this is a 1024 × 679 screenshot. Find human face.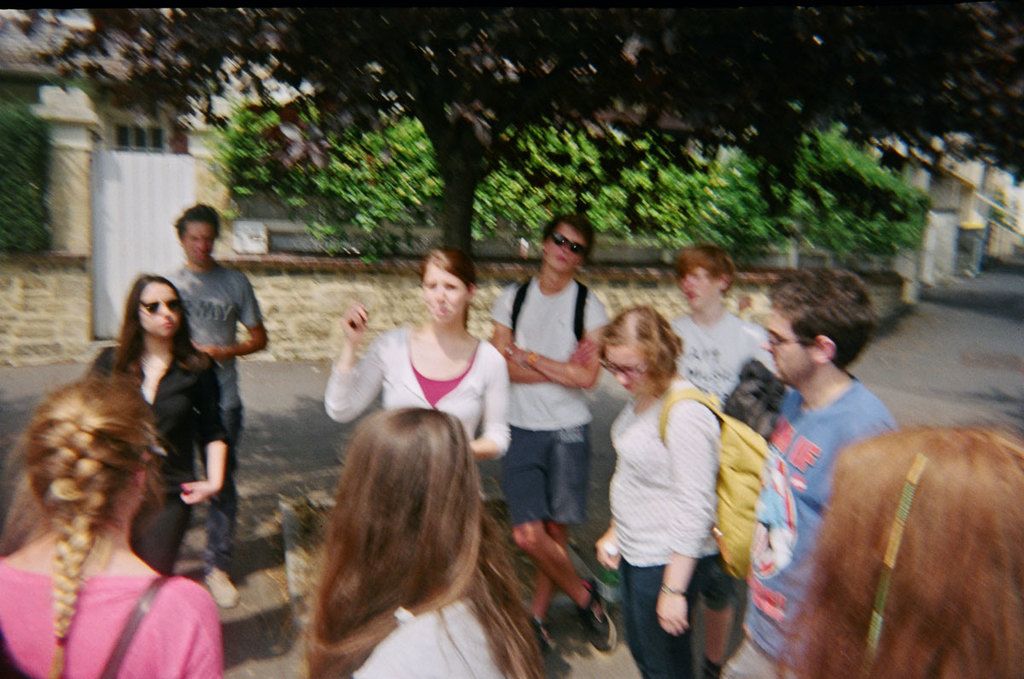
Bounding box: 423/260/467/323.
